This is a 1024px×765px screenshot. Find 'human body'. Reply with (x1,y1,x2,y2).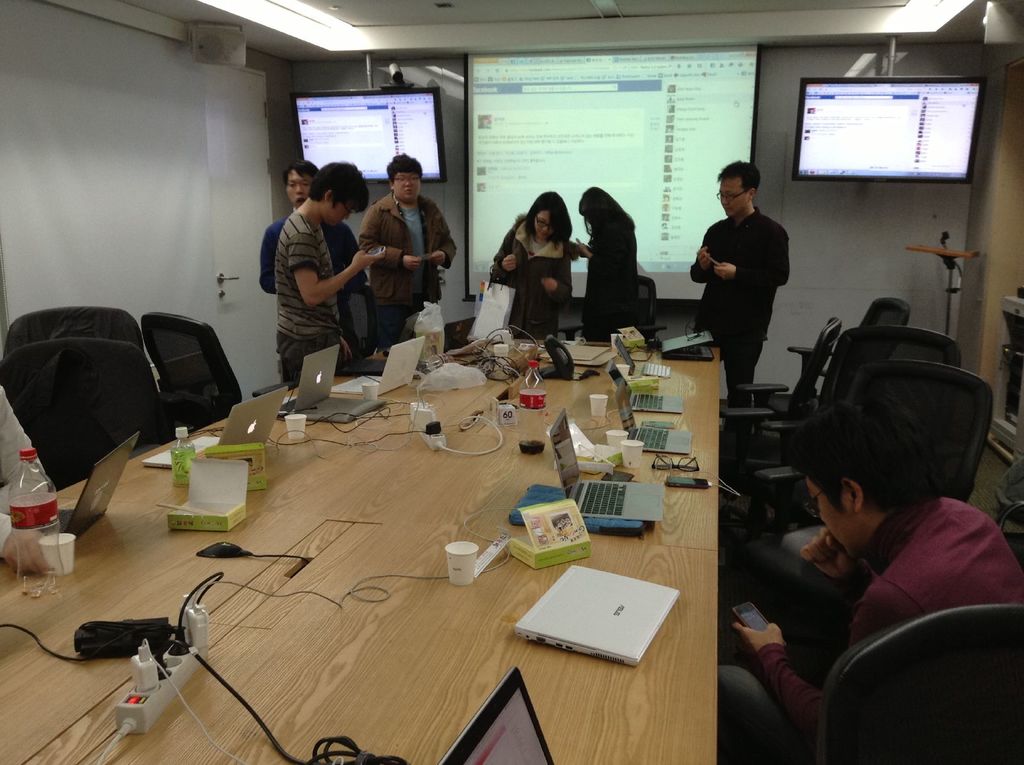
(696,156,787,380).
